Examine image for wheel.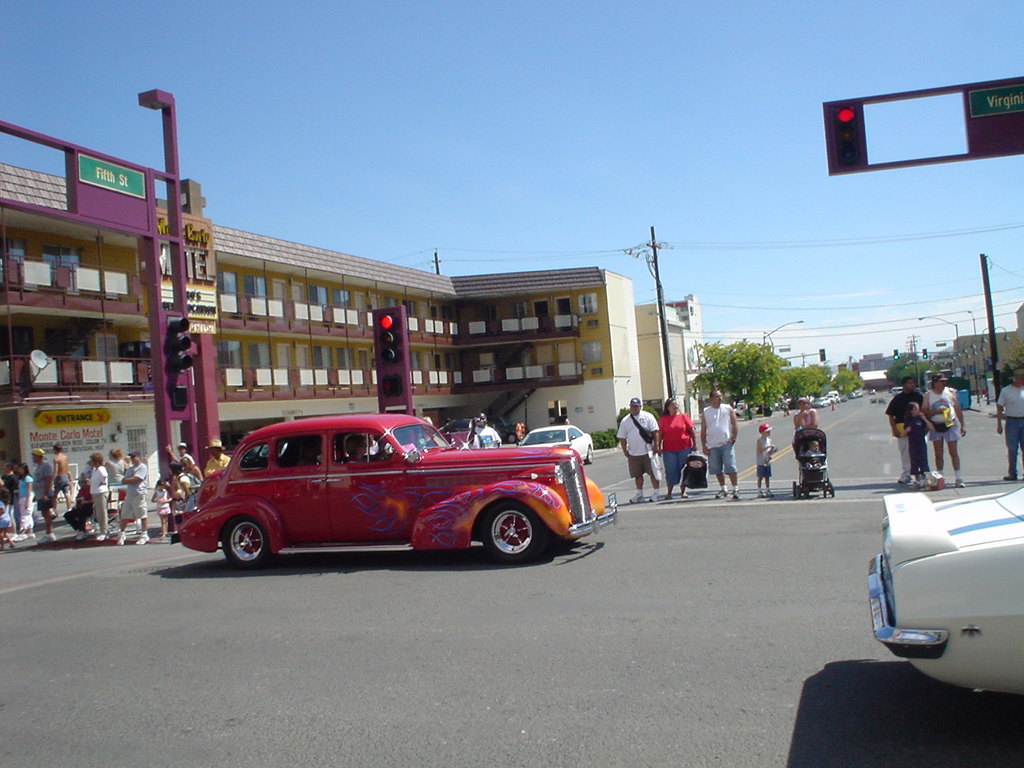
Examination result: <region>586, 447, 595, 464</region>.
